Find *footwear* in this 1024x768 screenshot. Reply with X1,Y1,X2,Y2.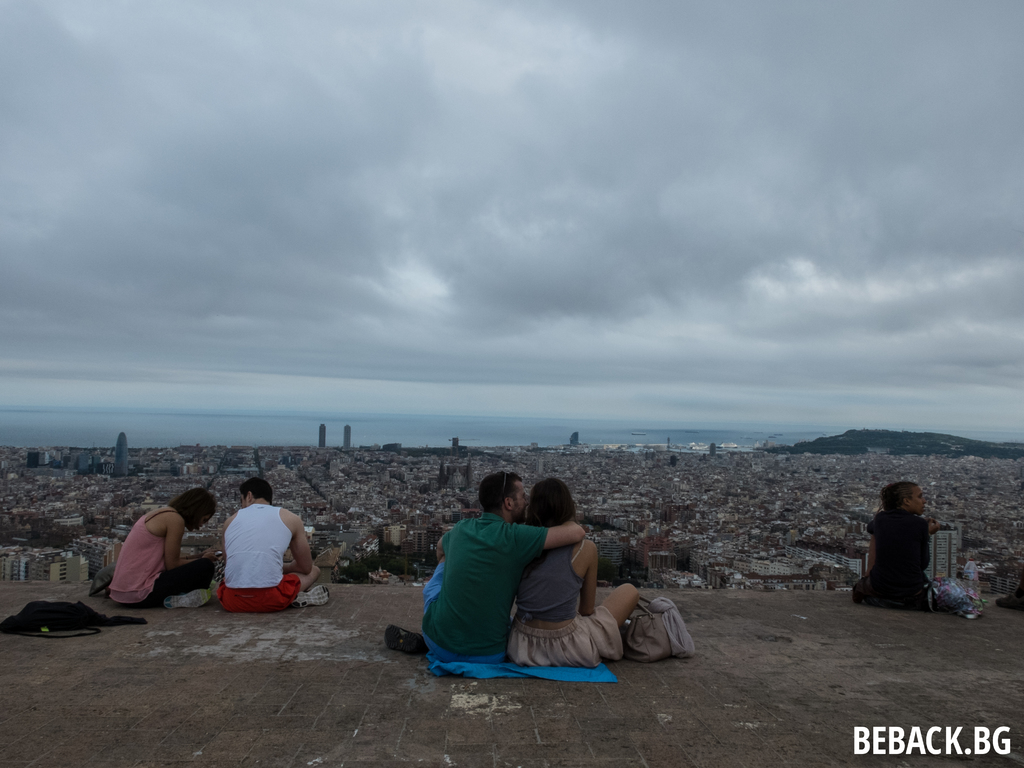
168,585,214,610.
